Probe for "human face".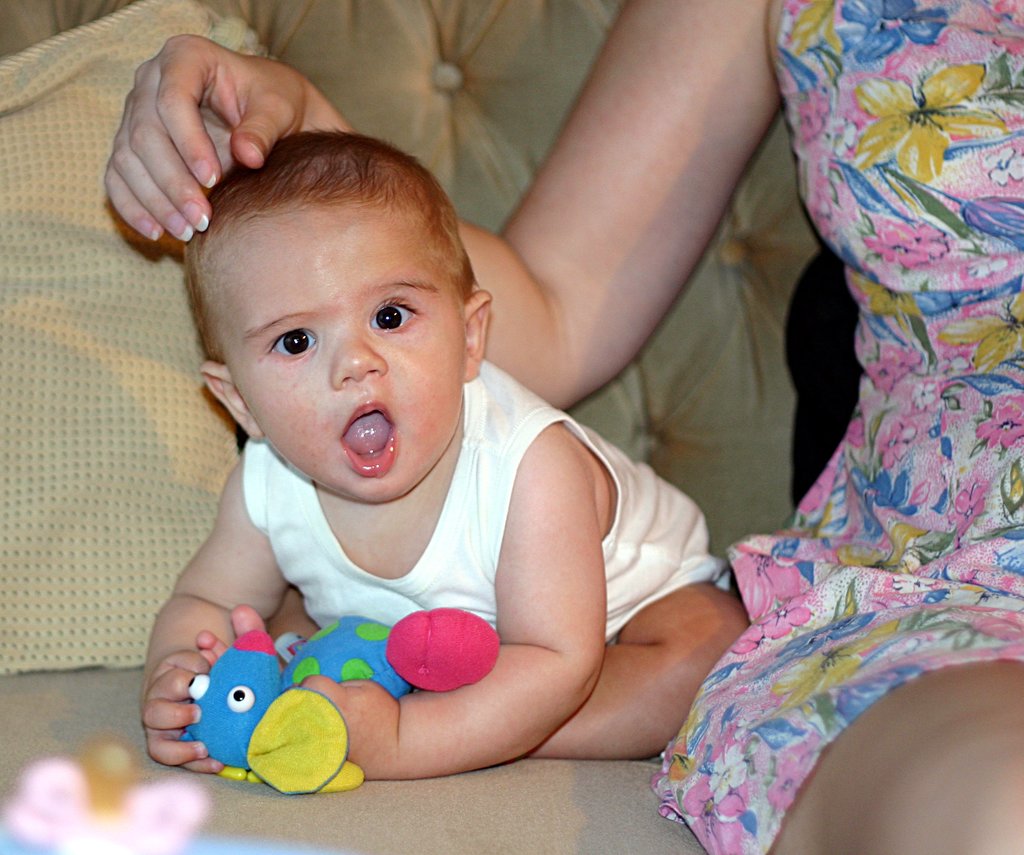
Probe result: 191/214/467/499.
